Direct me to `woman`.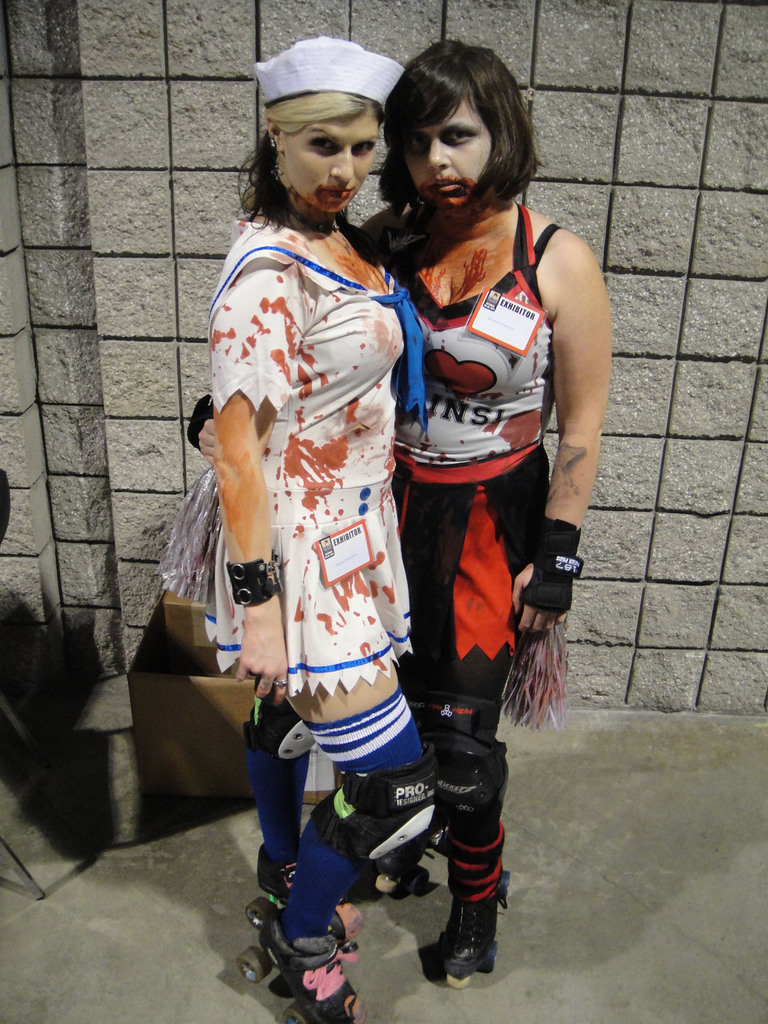
Direction: select_region(353, 36, 611, 989).
